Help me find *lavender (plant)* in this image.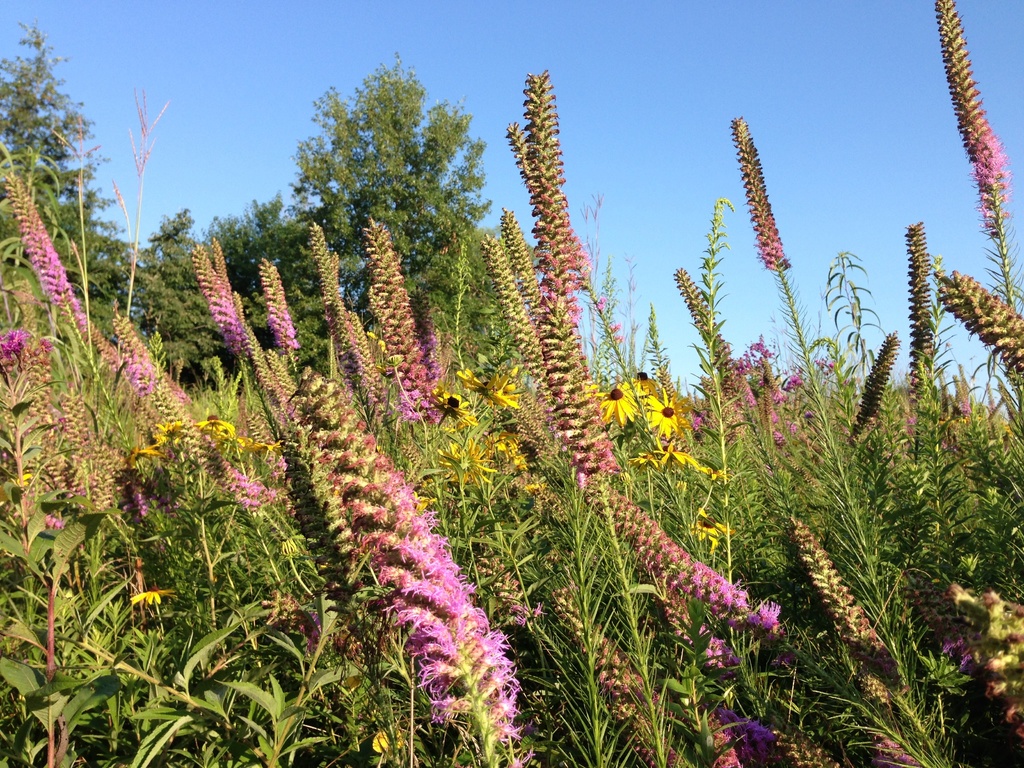
Found it: l=724, t=117, r=875, b=602.
